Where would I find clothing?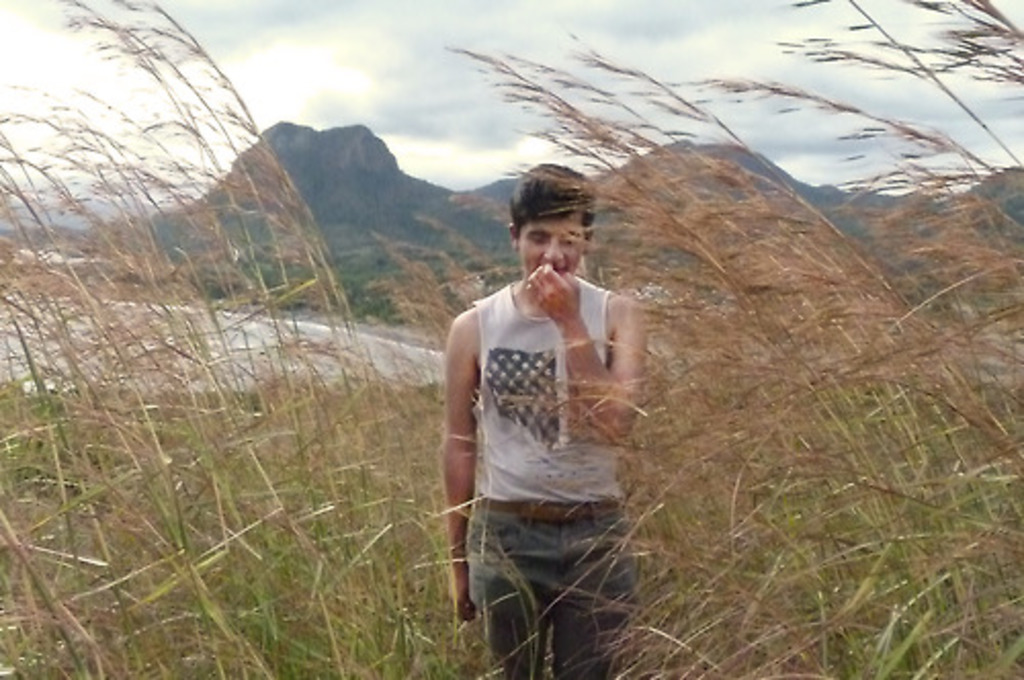
At select_region(457, 262, 662, 633).
